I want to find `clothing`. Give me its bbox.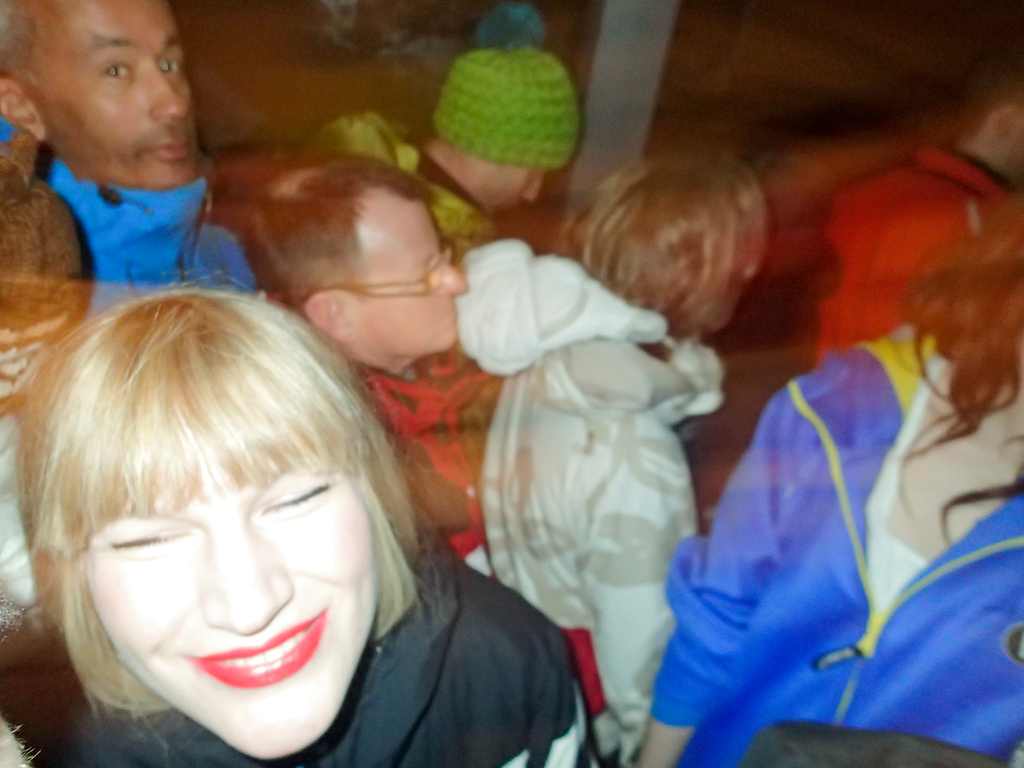
region(68, 548, 582, 767).
